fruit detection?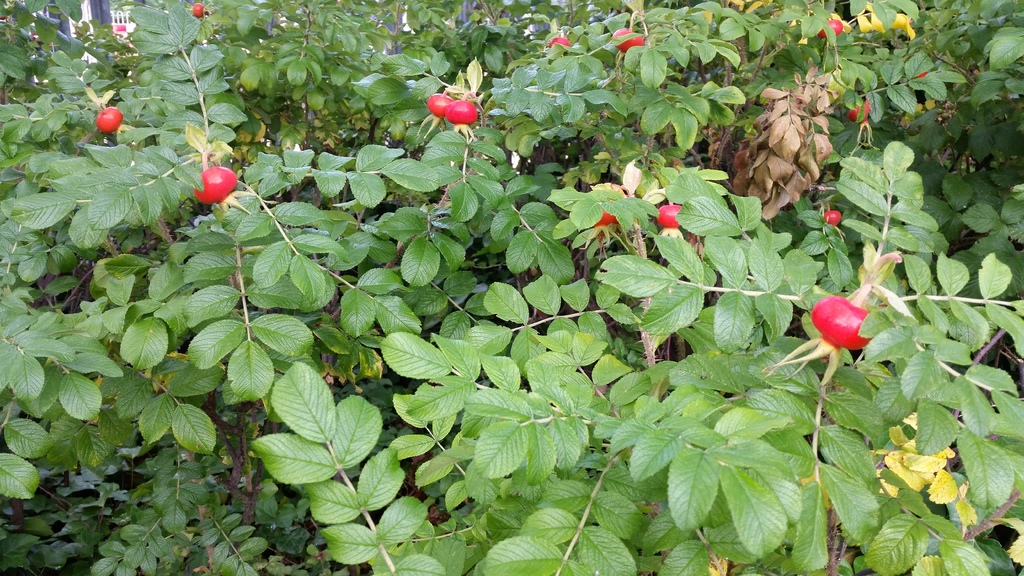
<box>847,98,868,120</box>
